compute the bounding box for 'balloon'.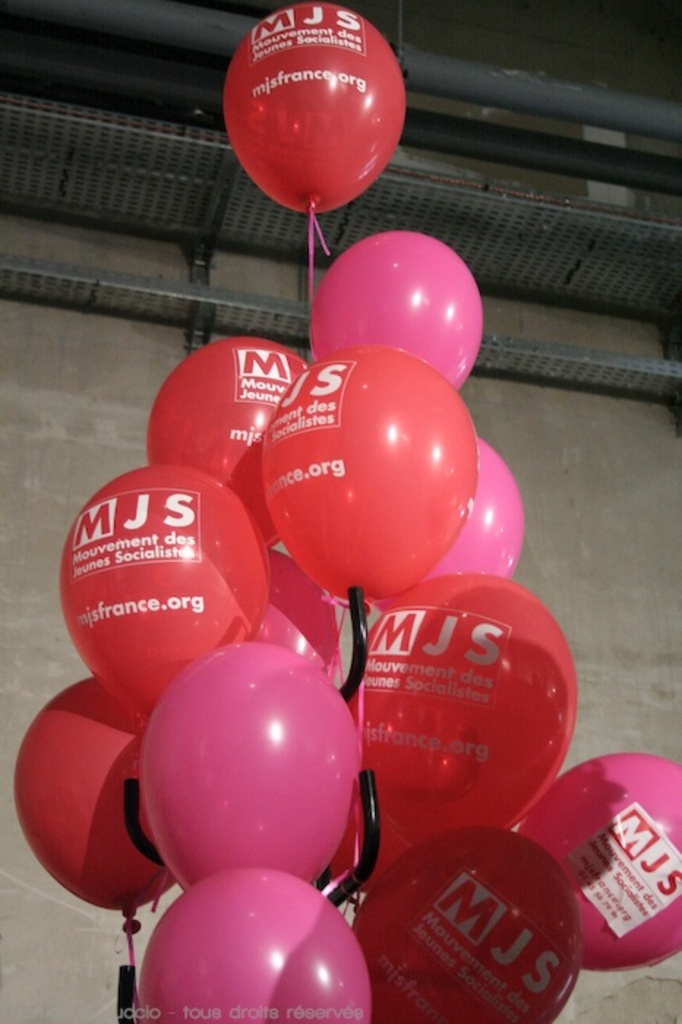
[left=334, top=581, right=575, bottom=884].
